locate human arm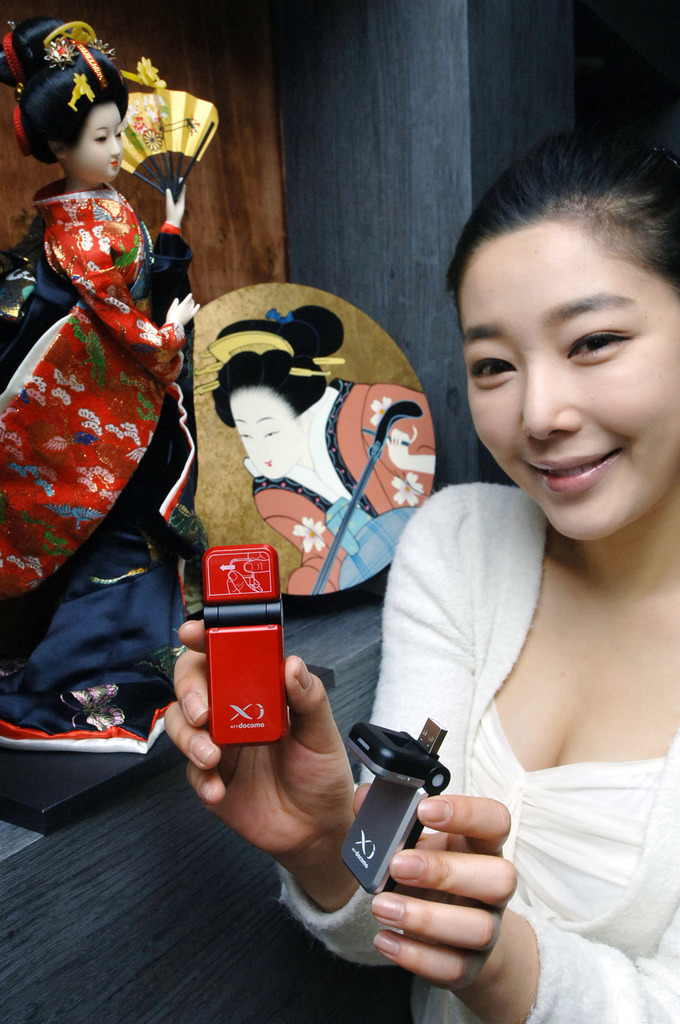
352/791/679/1023
